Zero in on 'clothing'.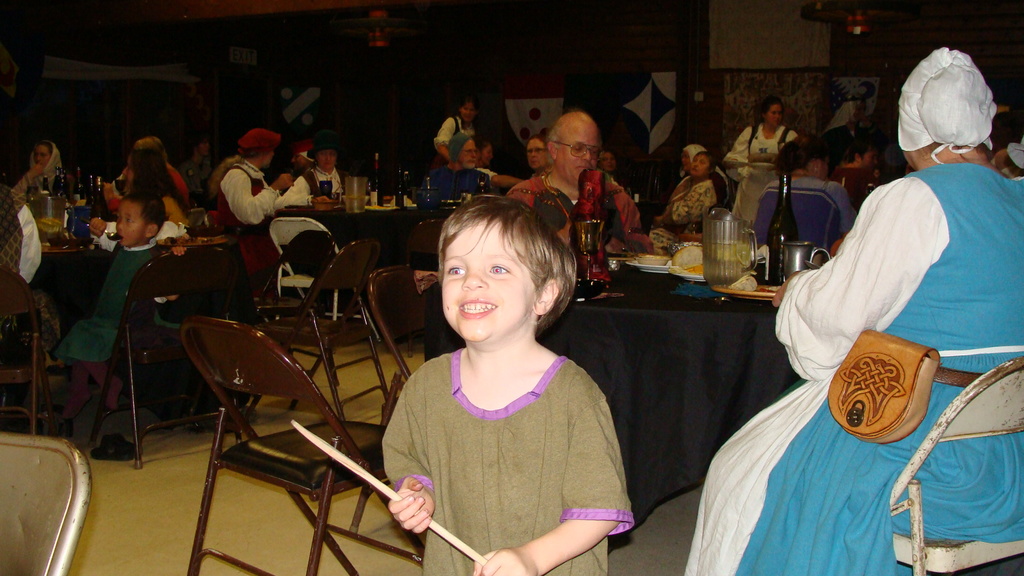
Zeroed in: {"x1": 713, "y1": 118, "x2": 797, "y2": 225}.
